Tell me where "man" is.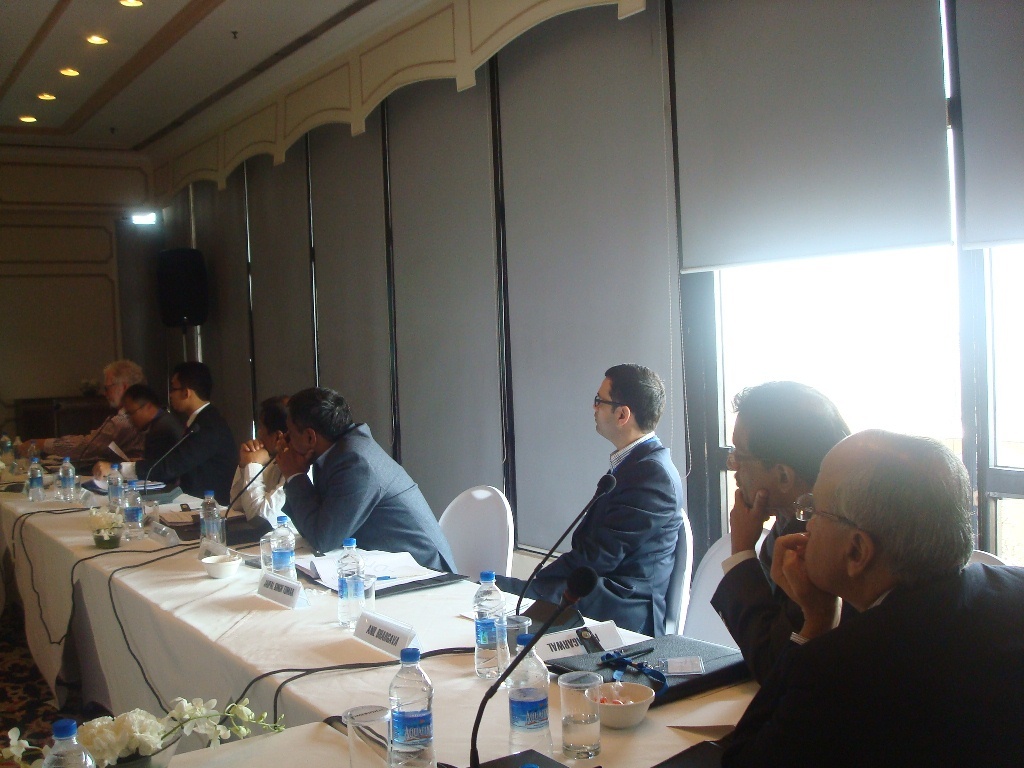
"man" is at x1=645, y1=426, x2=1023, y2=767.
